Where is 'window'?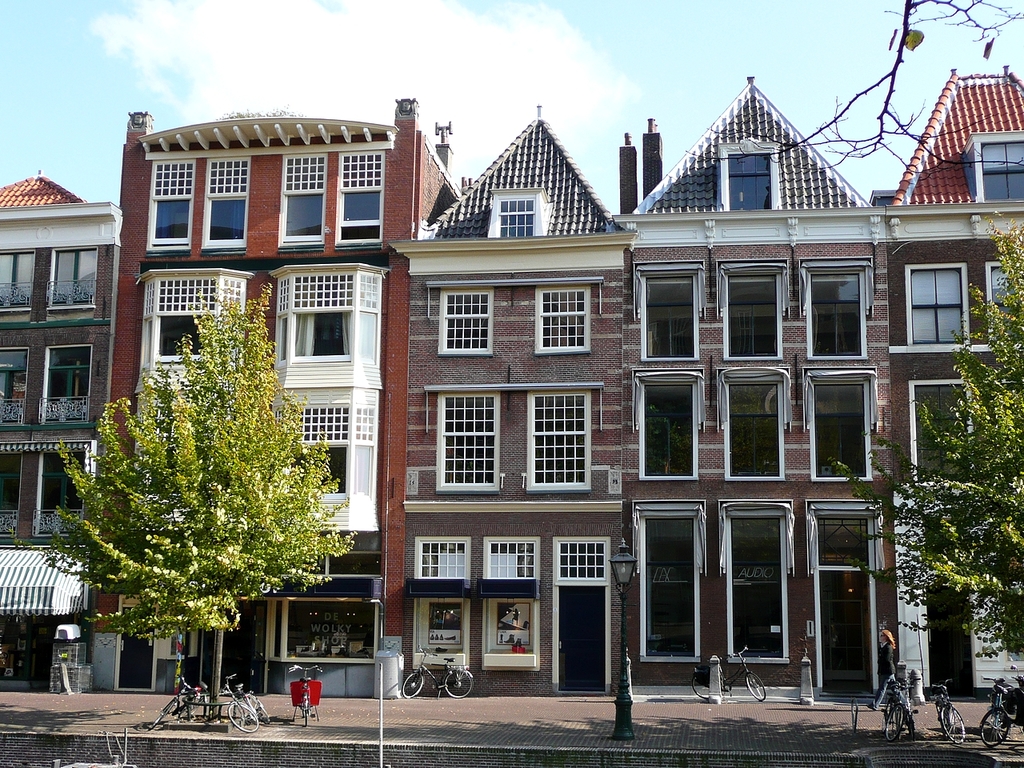
BBox(803, 366, 875, 484).
